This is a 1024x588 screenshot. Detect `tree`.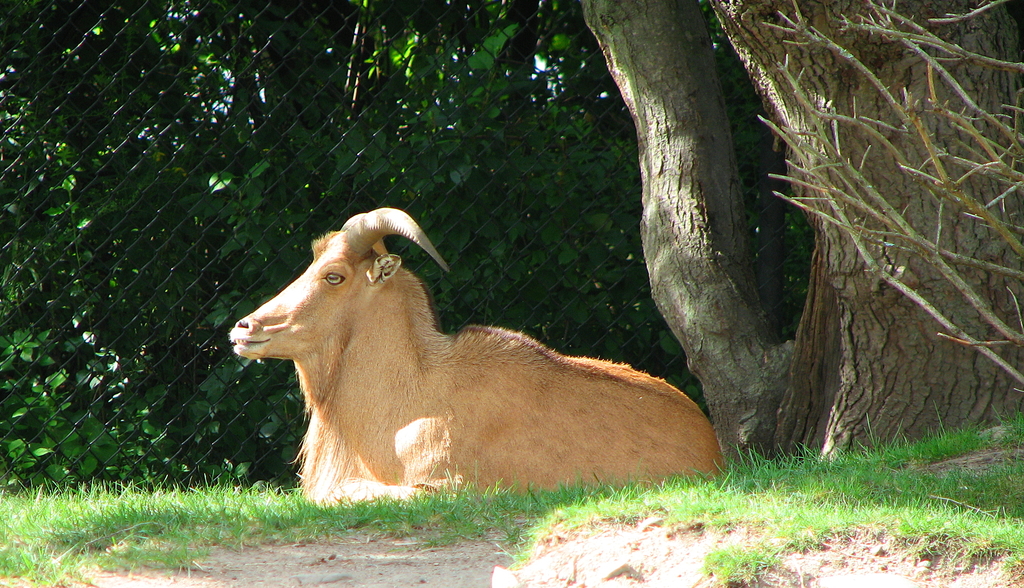
[left=0, top=0, right=1023, bottom=493].
